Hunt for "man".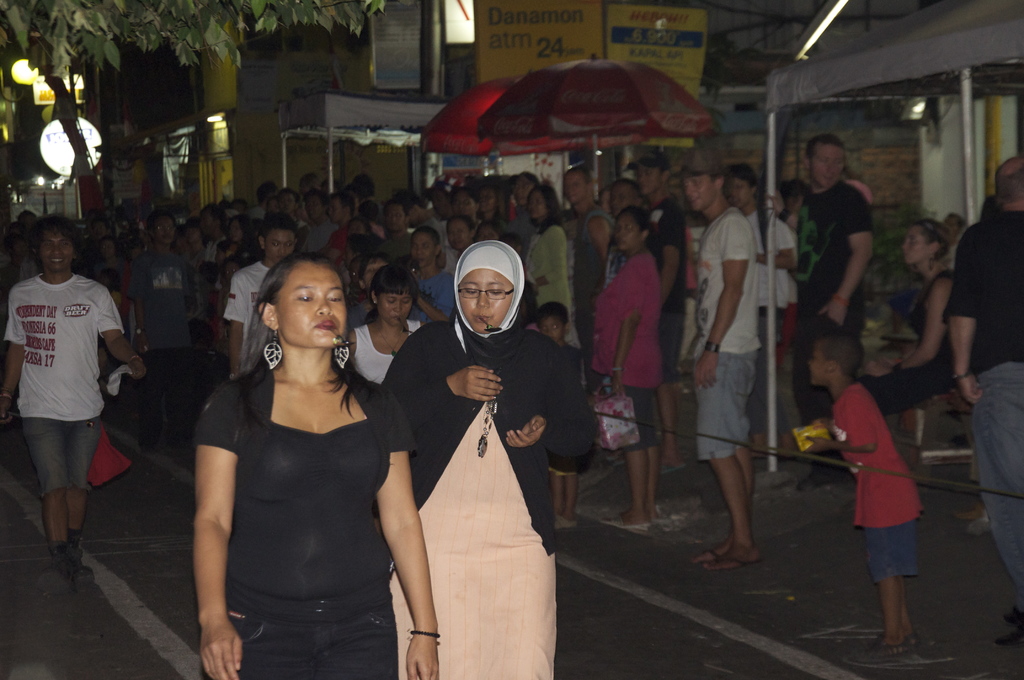
Hunted down at region(557, 164, 614, 400).
